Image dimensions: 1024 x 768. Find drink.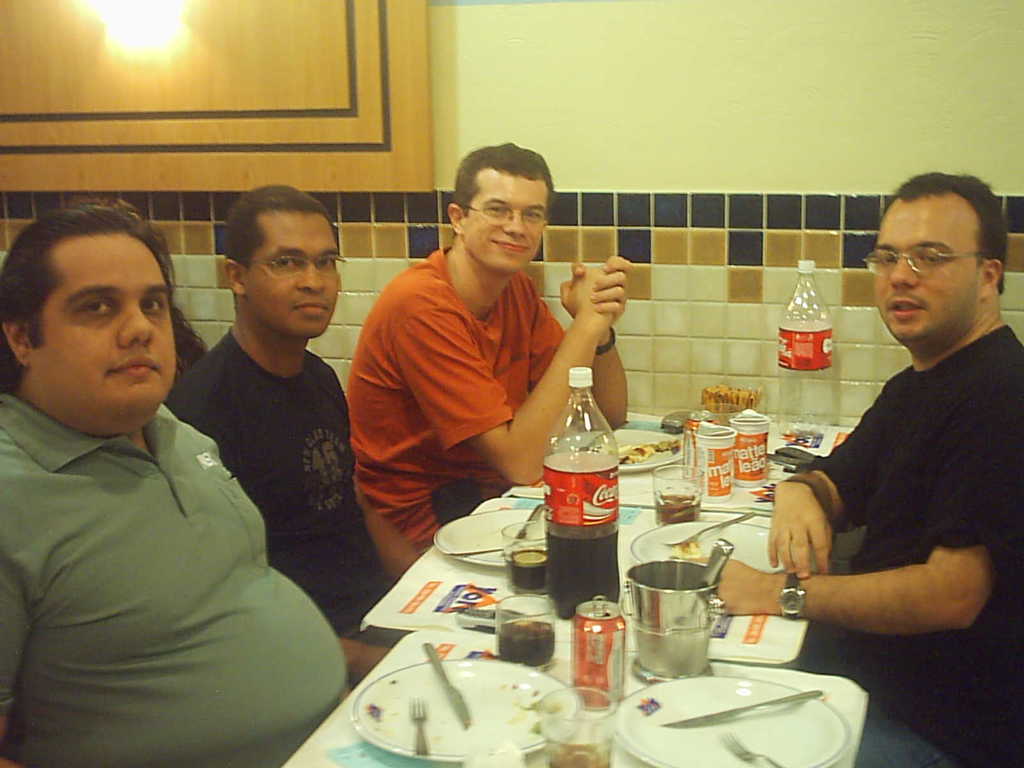
bbox=(550, 370, 628, 589).
